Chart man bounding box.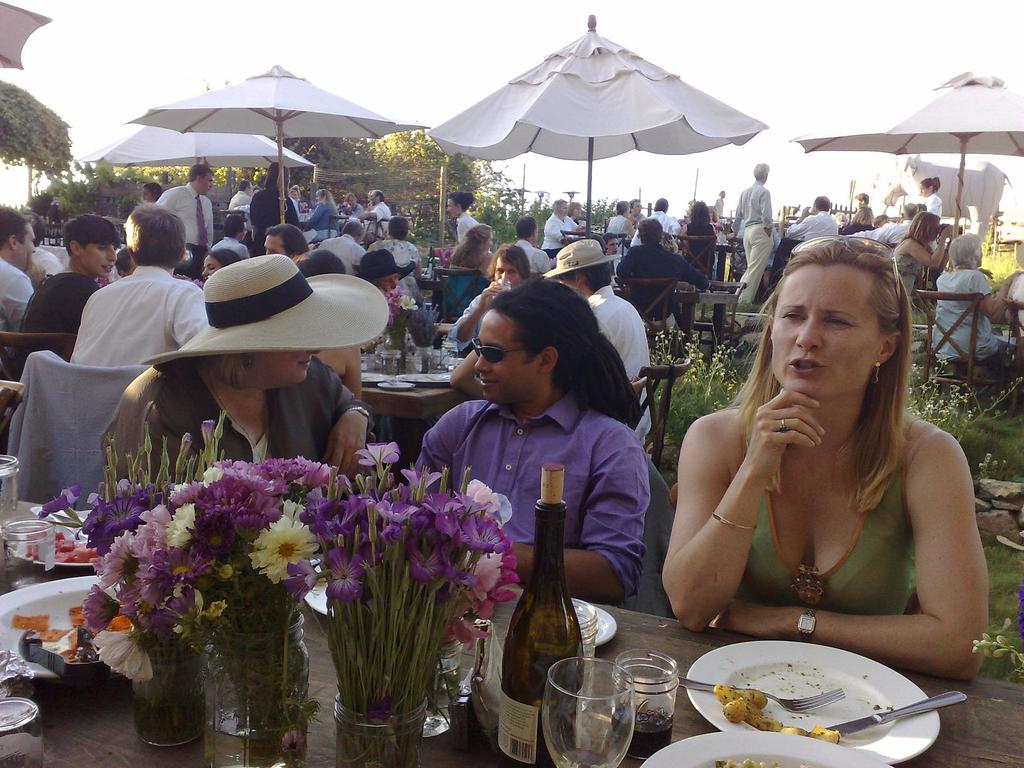
Charted: <box>399,275,656,603</box>.
